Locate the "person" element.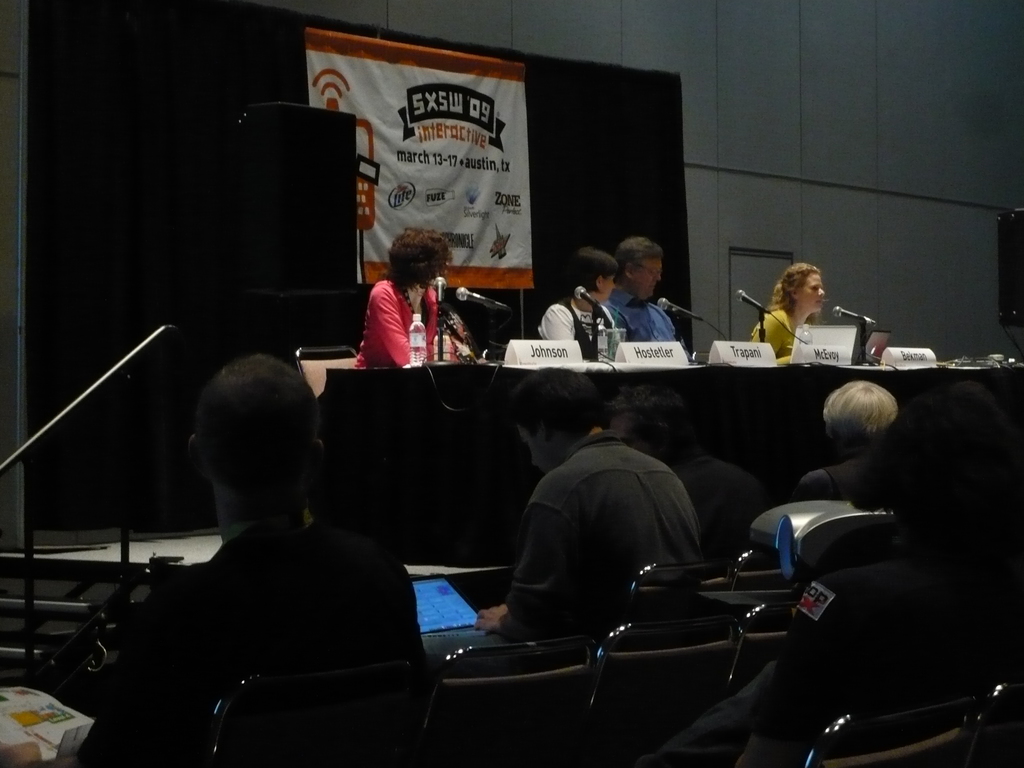
Element bbox: (left=794, top=379, right=908, bottom=500).
